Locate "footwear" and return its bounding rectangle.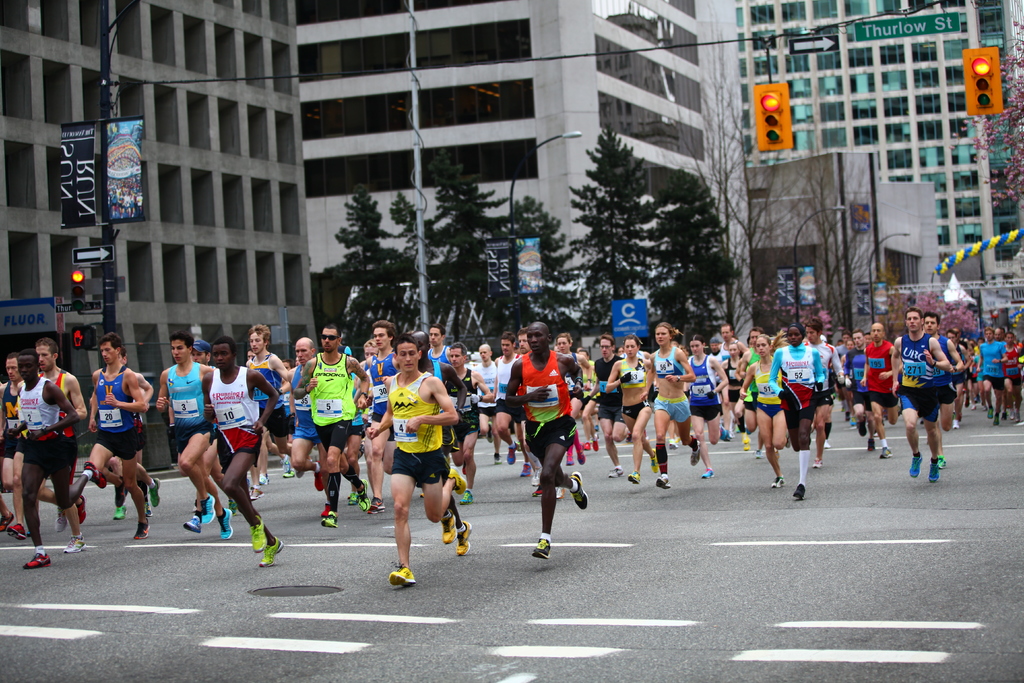
<region>185, 516, 200, 531</region>.
